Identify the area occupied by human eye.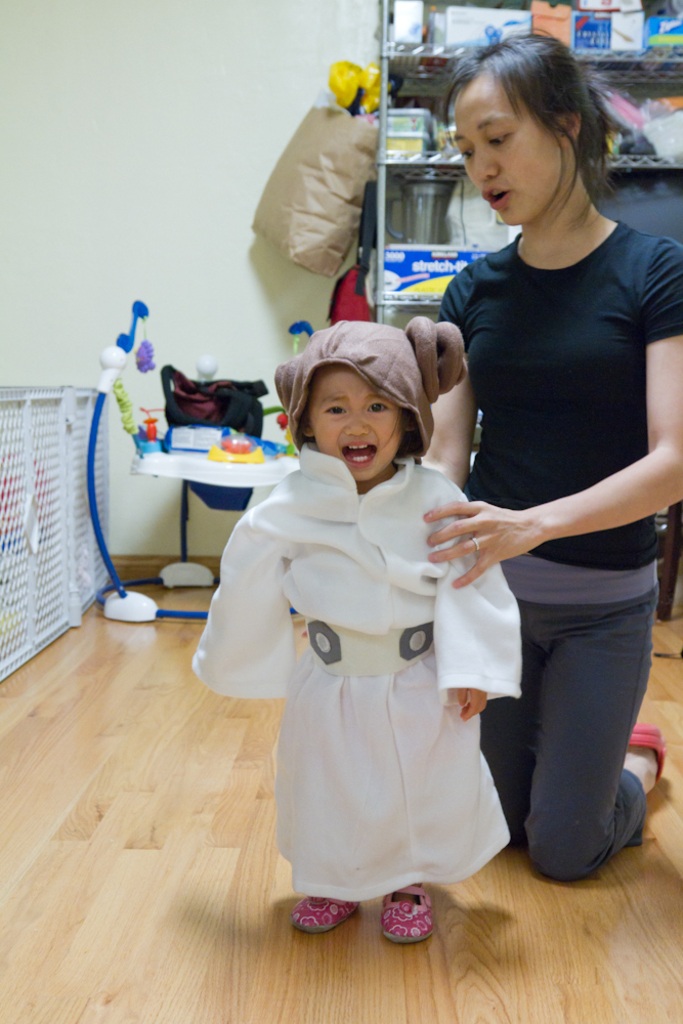
Area: box=[325, 400, 349, 421].
